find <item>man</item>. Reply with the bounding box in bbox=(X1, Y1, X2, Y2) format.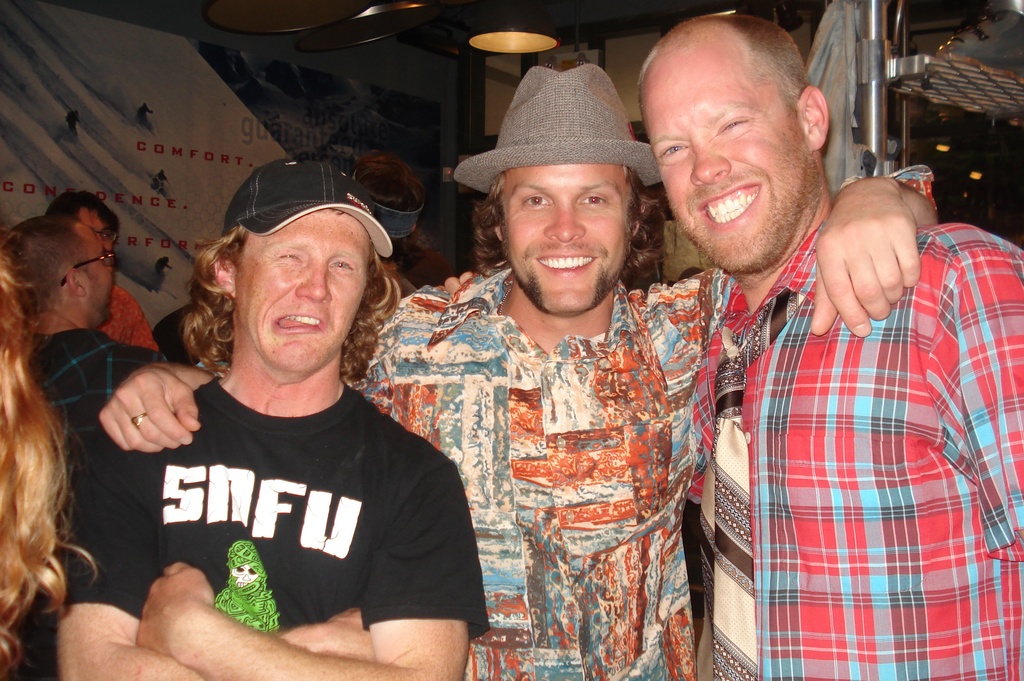
bbox=(348, 159, 430, 318).
